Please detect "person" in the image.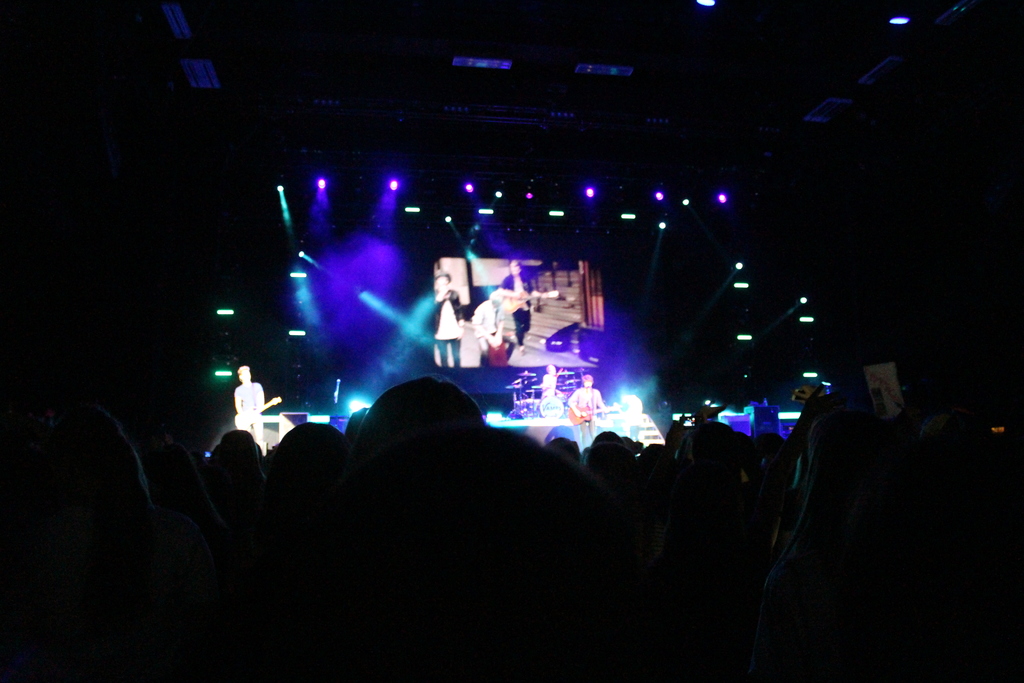
region(566, 372, 600, 423).
